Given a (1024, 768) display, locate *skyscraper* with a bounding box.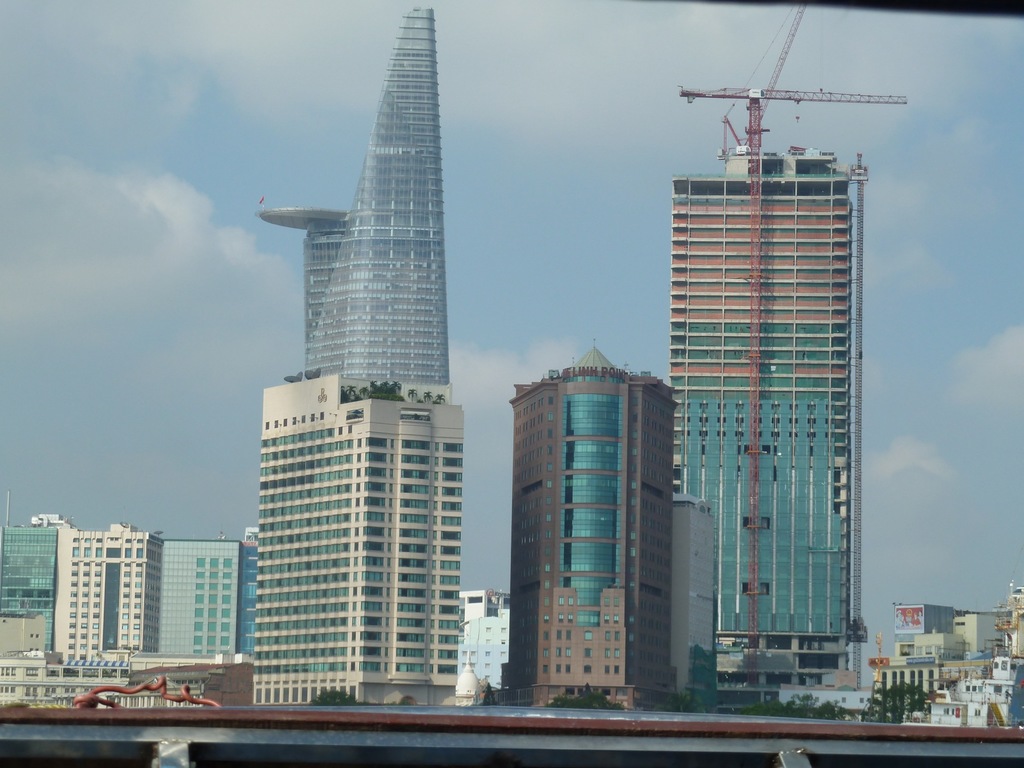
Located: {"left": 668, "top": 141, "right": 873, "bottom": 723}.
